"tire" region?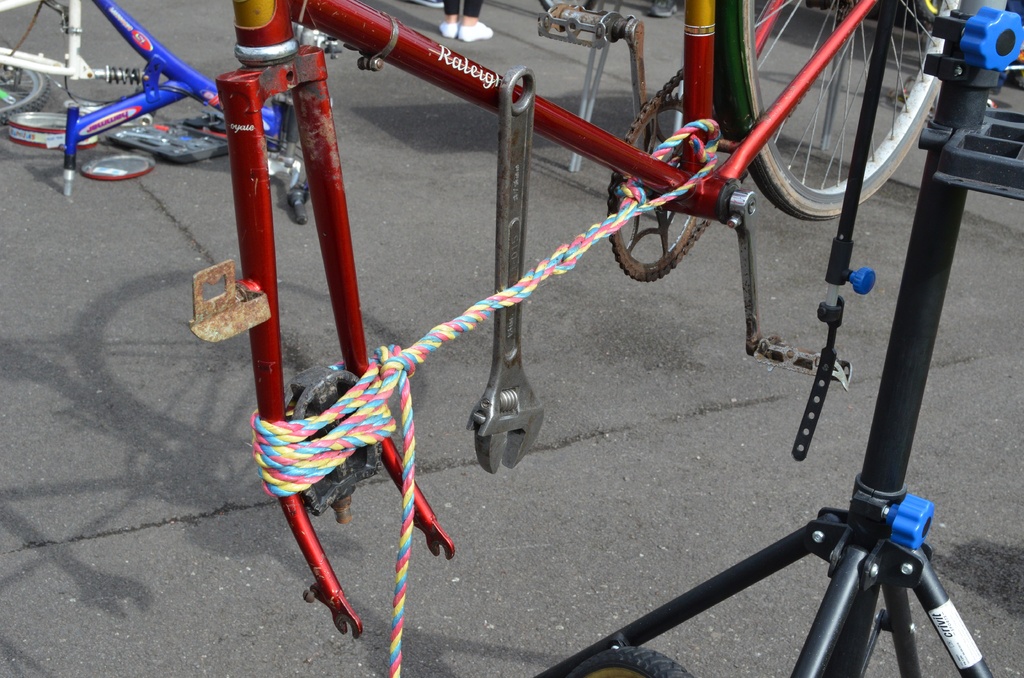
x1=566, y1=647, x2=691, y2=677
